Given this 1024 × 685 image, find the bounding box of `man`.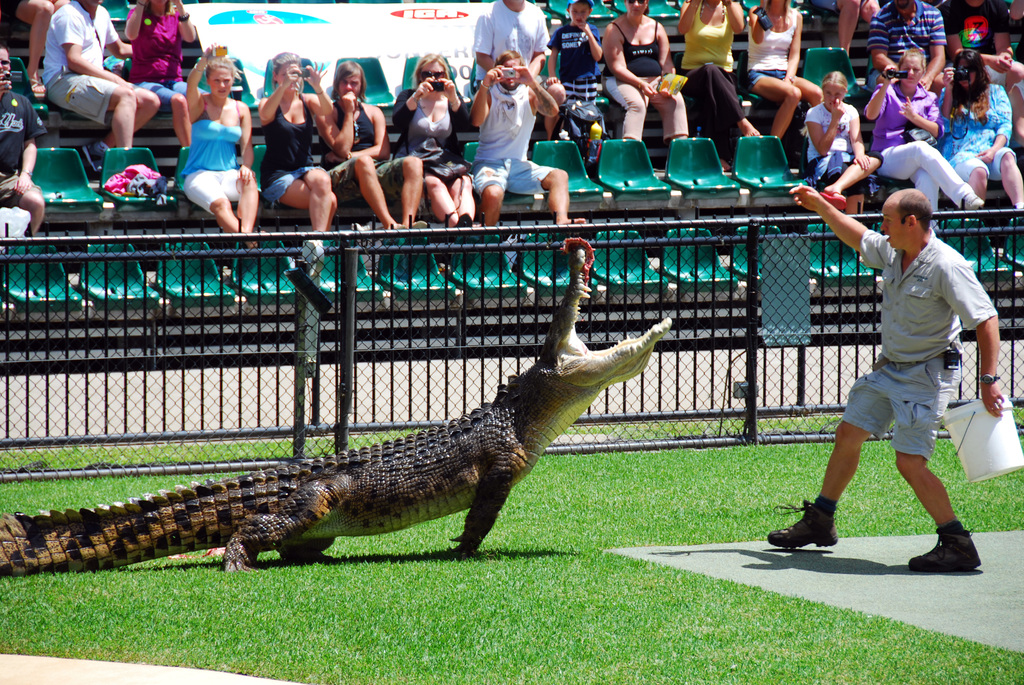
pyautogui.locateOnScreen(36, 0, 161, 175).
